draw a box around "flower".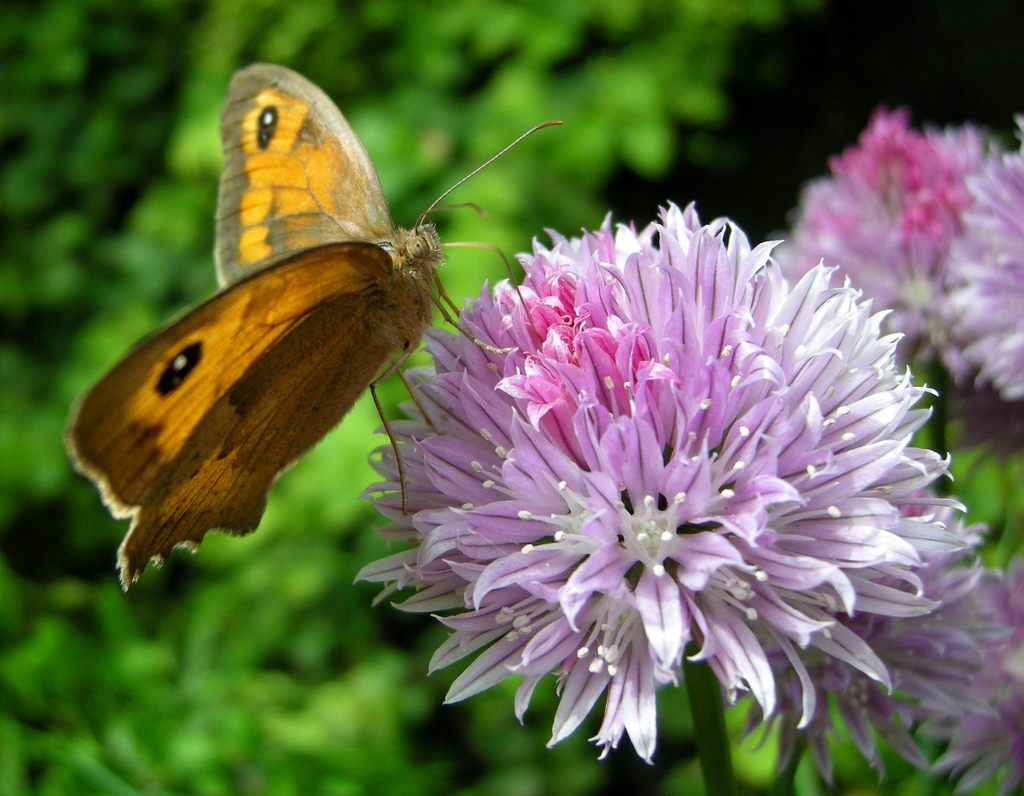
box=[925, 550, 1023, 795].
